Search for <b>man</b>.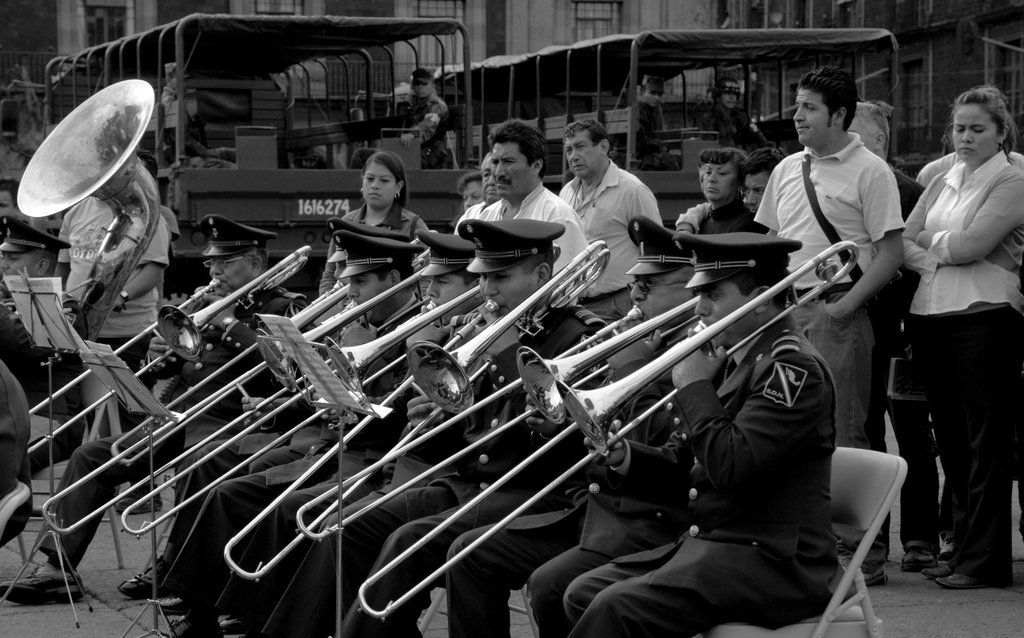
Found at detection(157, 223, 444, 637).
